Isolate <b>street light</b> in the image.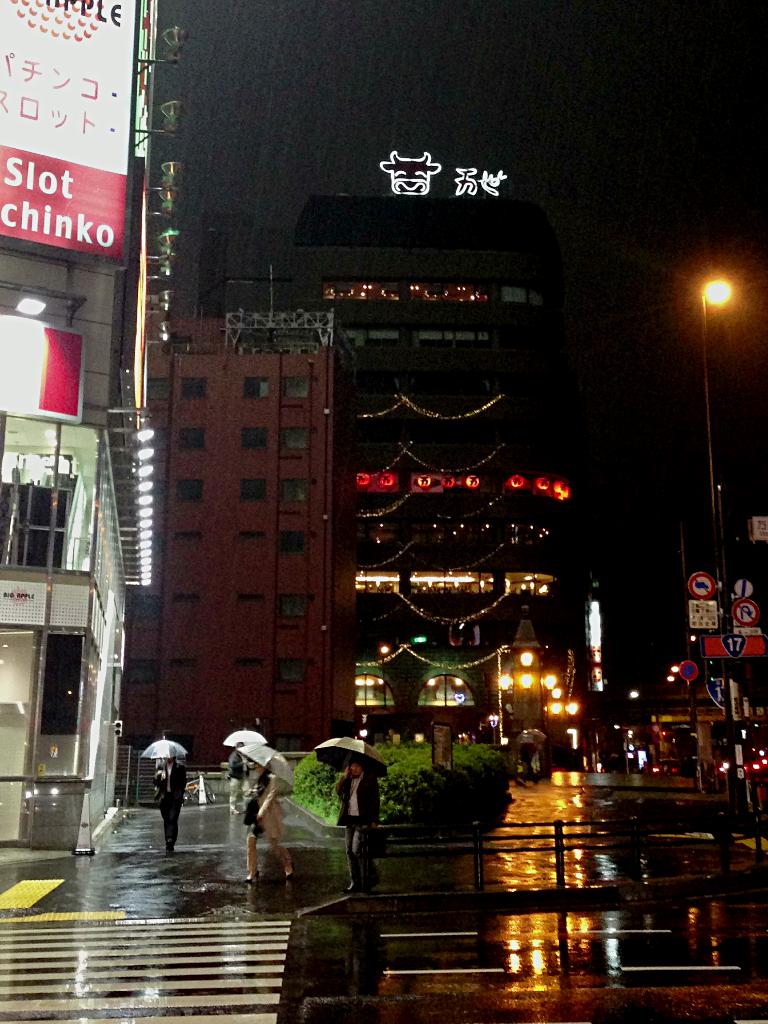
Isolated region: (left=710, top=260, right=739, bottom=600).
